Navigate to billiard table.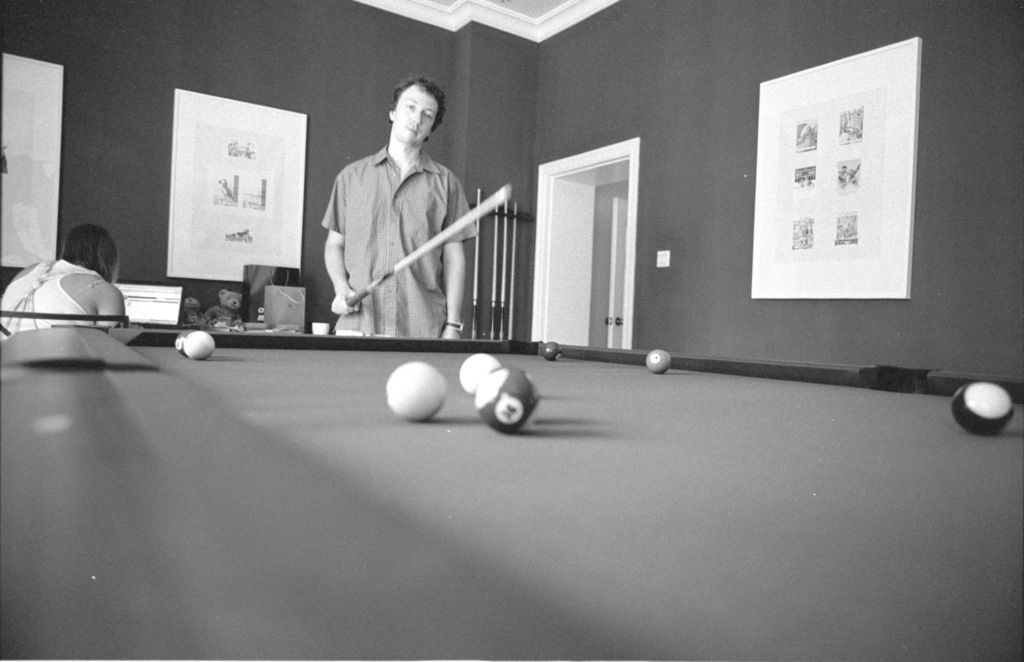
Navigation target: x1=0 y1=326 x2=1023 y2=661.
